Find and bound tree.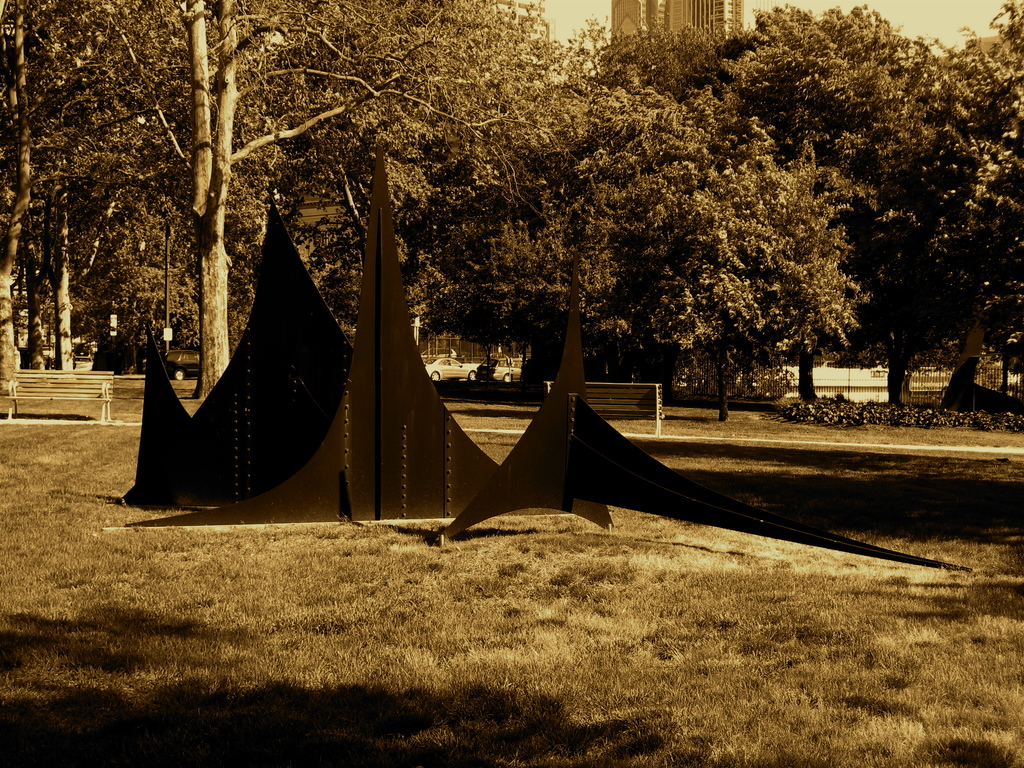
Bound: x1=975, y1=0, x2=1023, y2=404.
